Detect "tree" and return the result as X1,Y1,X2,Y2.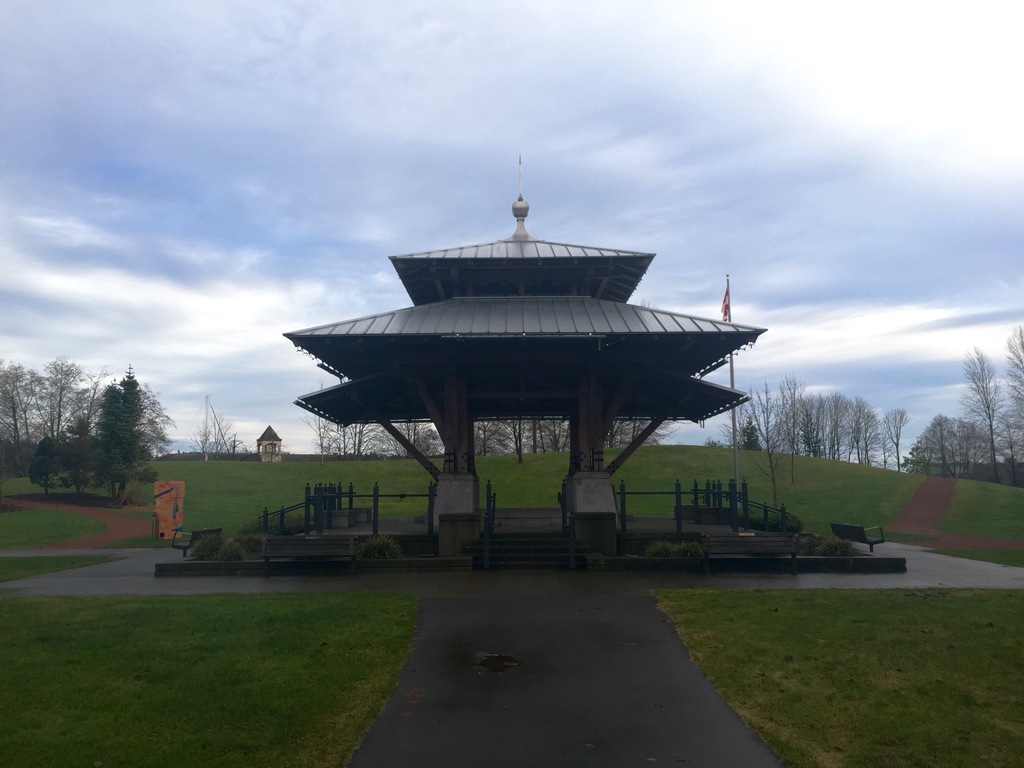
957,339,1018,472.
